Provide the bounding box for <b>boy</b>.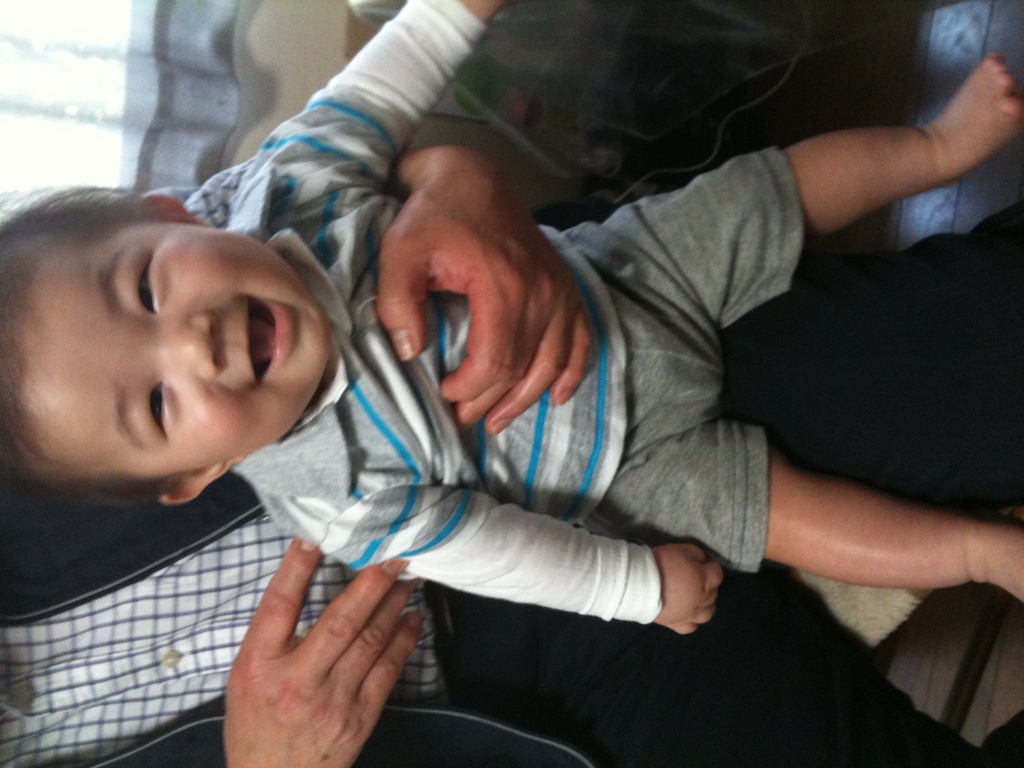
crop(67, 15, 945, 762).
